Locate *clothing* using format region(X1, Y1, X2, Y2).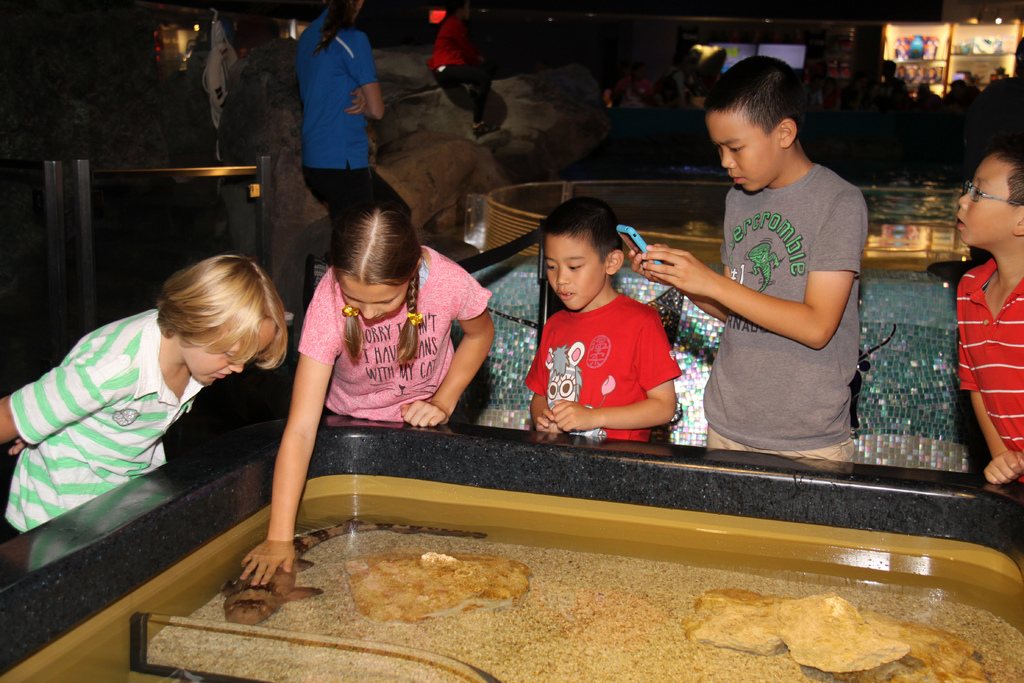
region(699, 163, 856, 467).
